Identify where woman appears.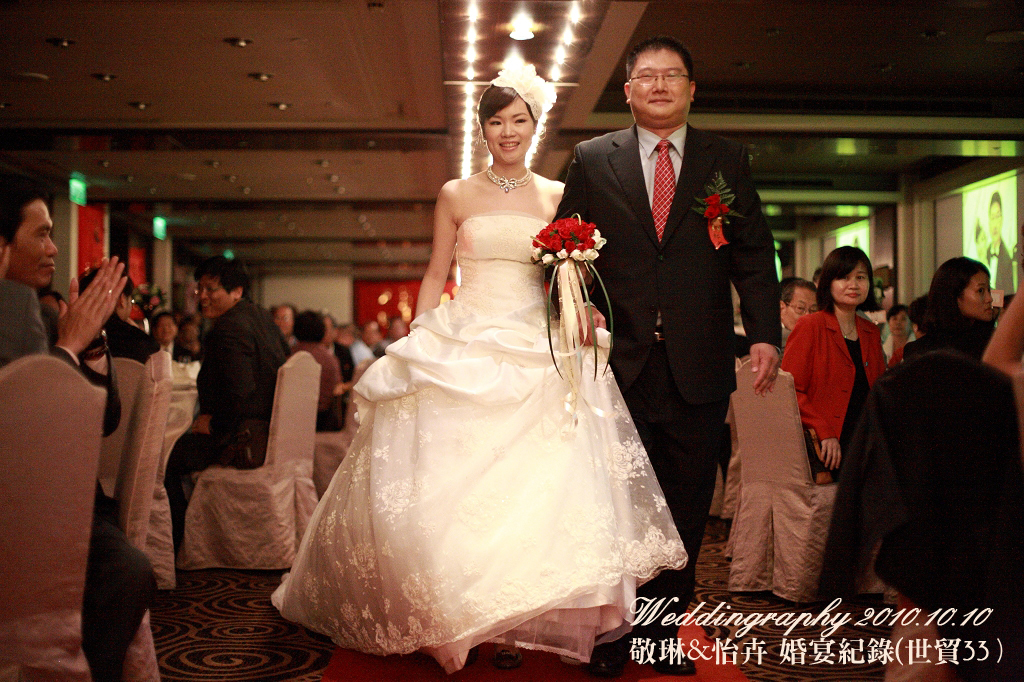
Appears at crop(904, 256, 998, 361).
